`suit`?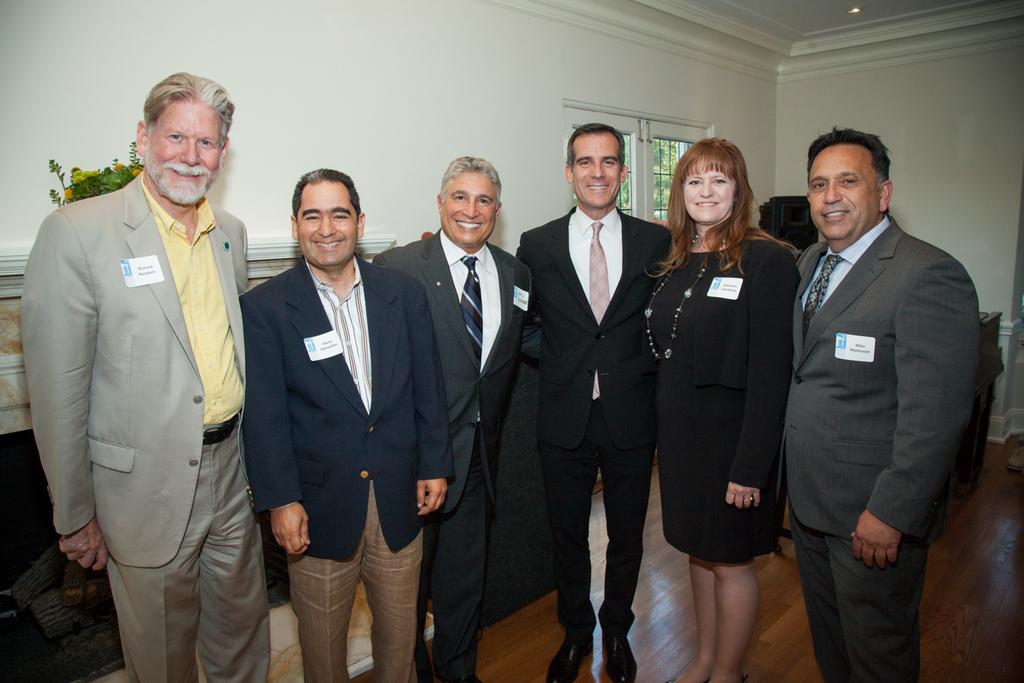
<region>786, 219, 978, 682</region>
